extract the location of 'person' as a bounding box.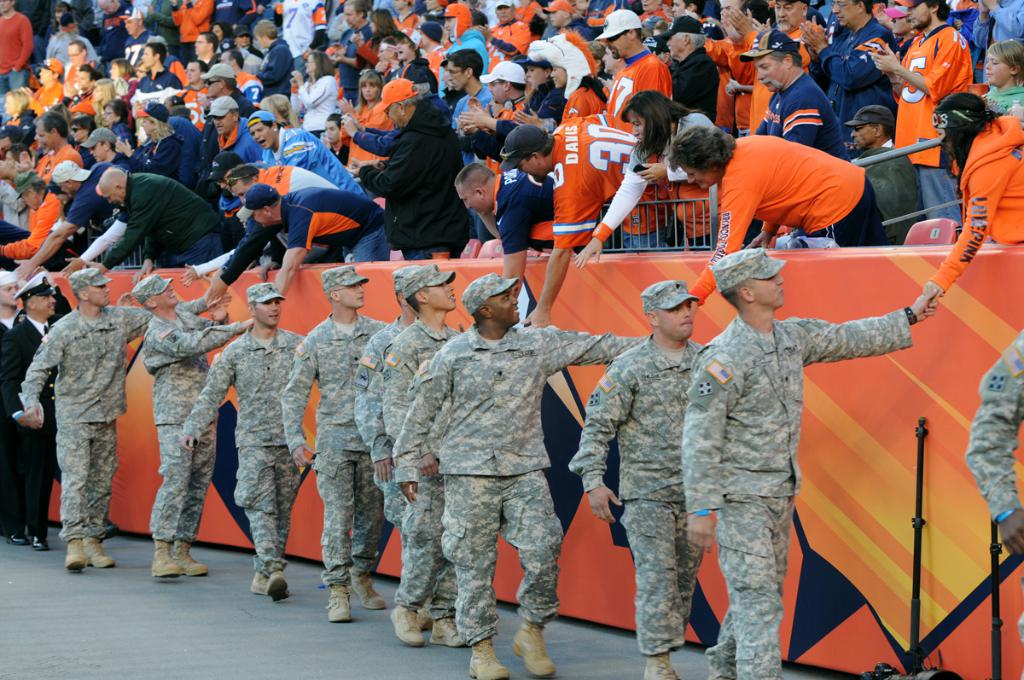
{"x1": 571, "y1": 275, "x2": 711, "y2": 679}.
